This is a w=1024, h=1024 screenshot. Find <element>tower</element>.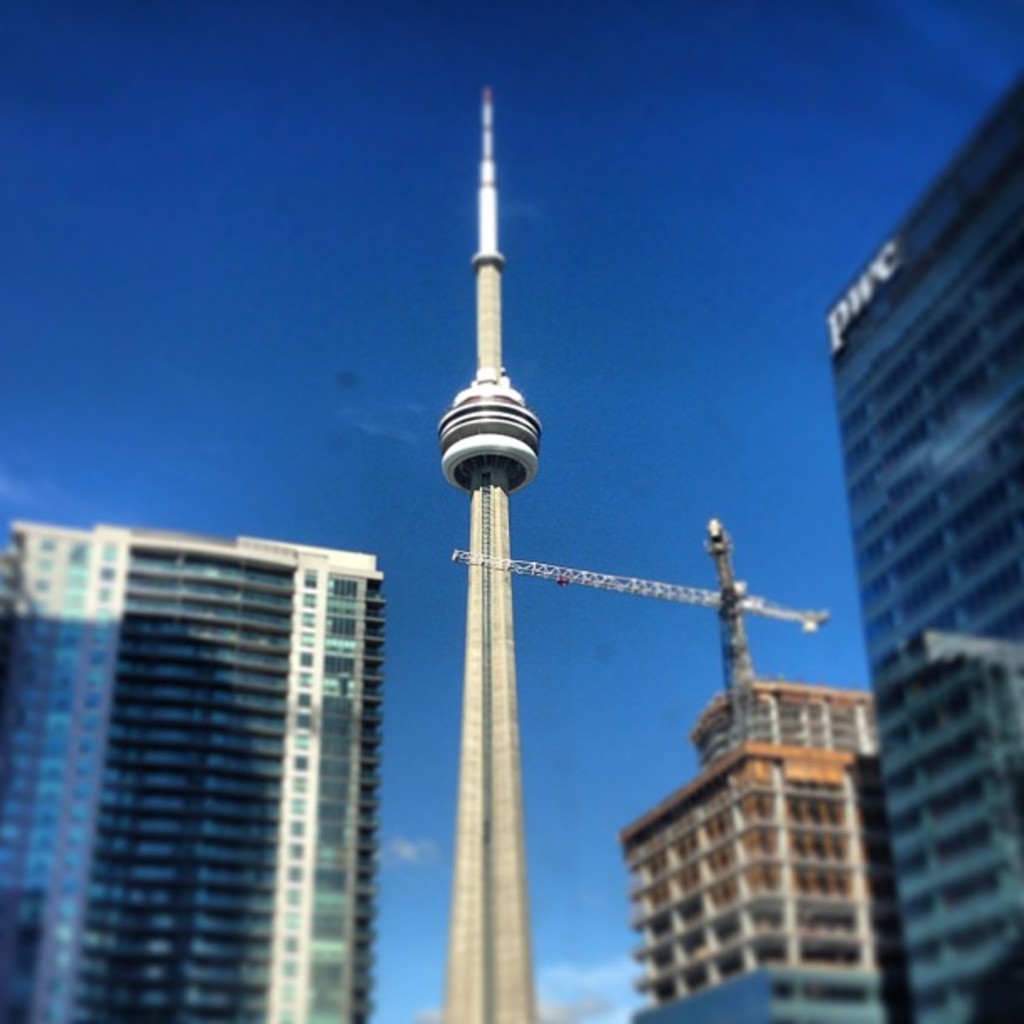
Bounding box: detection(447, 519, 835, 758).
